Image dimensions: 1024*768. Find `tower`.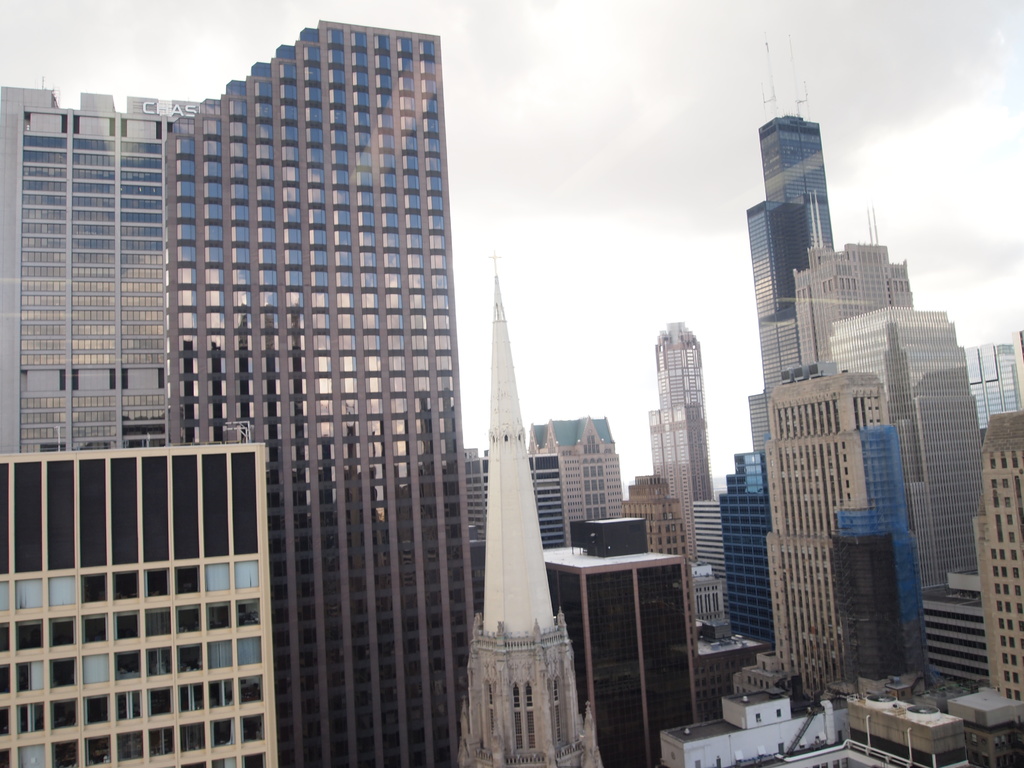
172 20 477 767.
